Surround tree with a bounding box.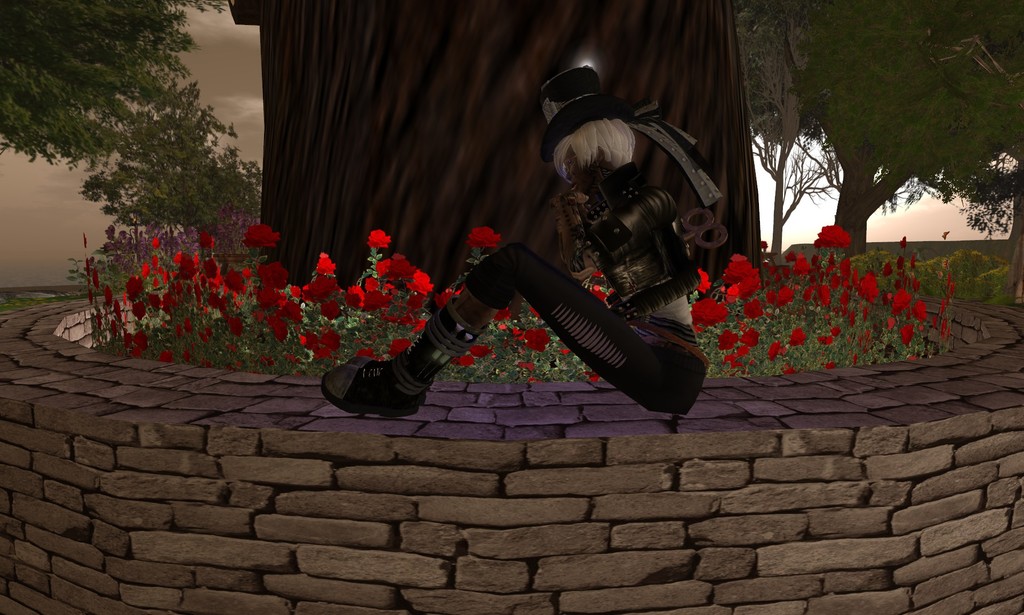
256/7/774/339.
